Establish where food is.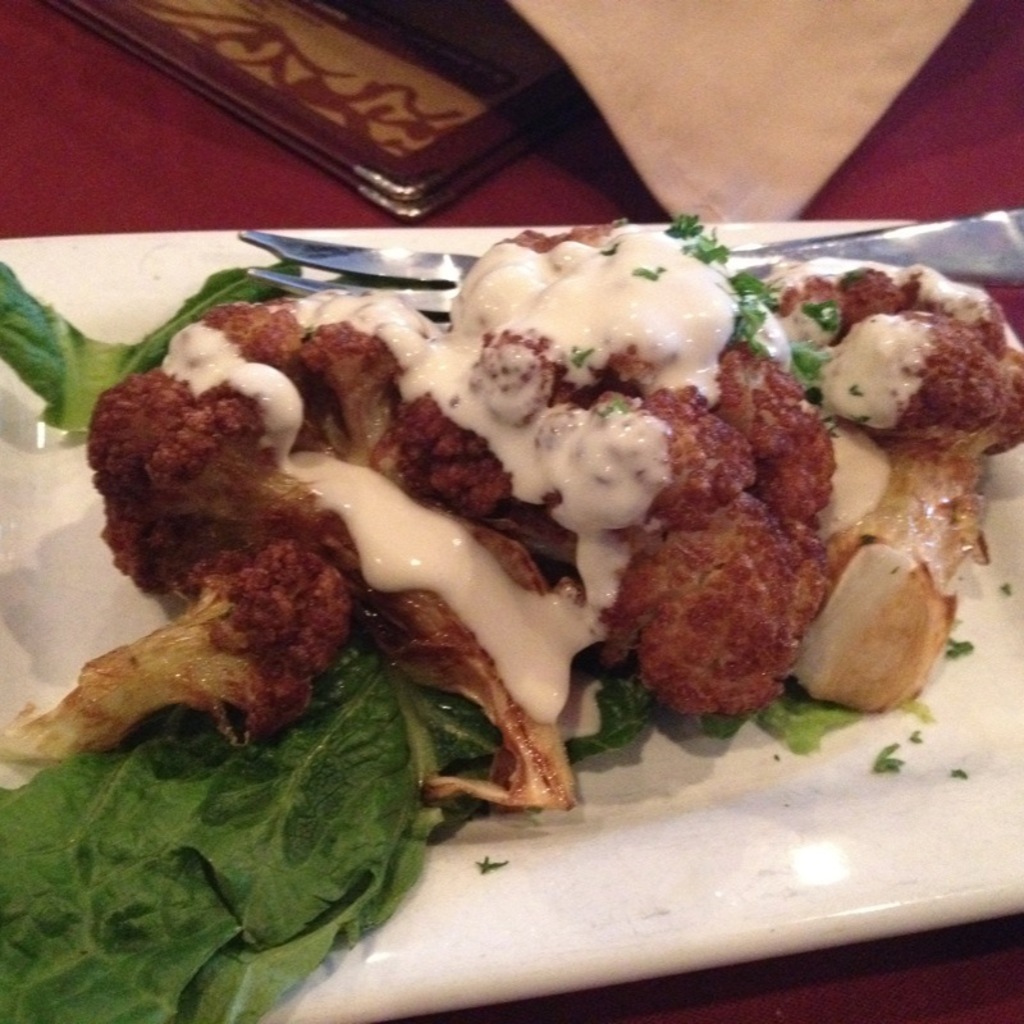
Established at x1=0 y1=219 x2=1023 y2=1023.
